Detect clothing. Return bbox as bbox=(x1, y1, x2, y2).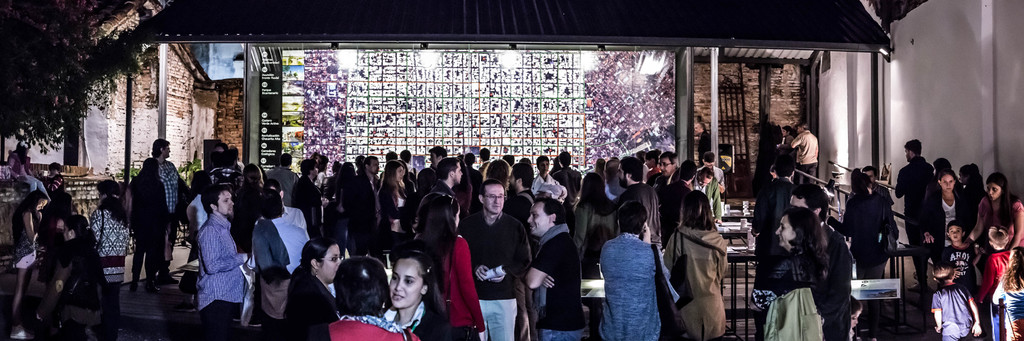
bbox=(454, 187, 536, 327).
